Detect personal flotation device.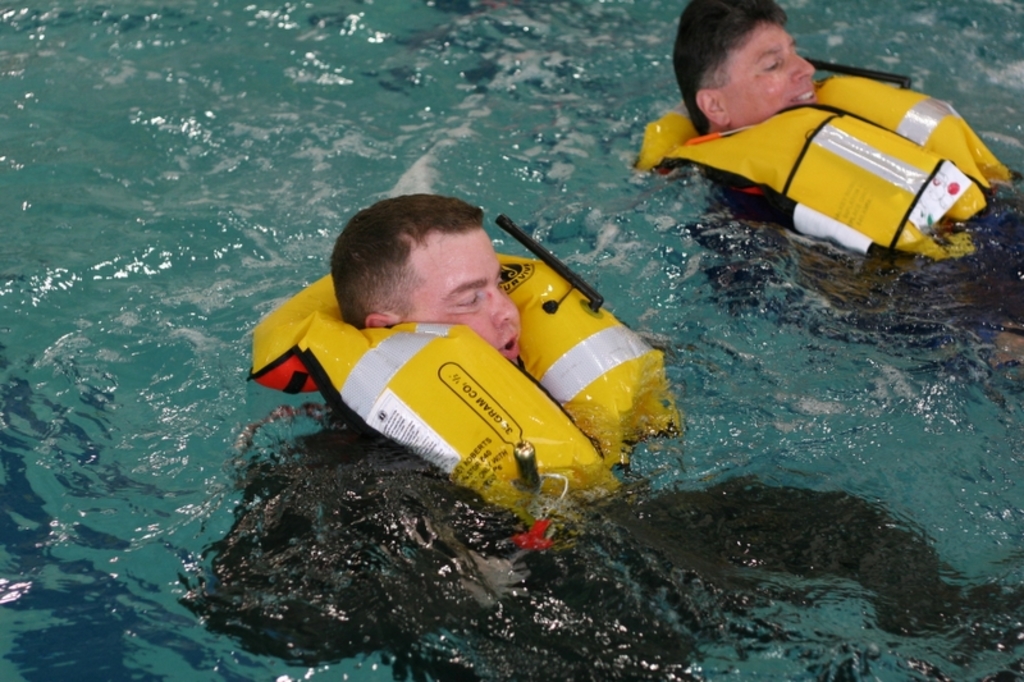
Detected at BBox(241, 244, 689, 546).
